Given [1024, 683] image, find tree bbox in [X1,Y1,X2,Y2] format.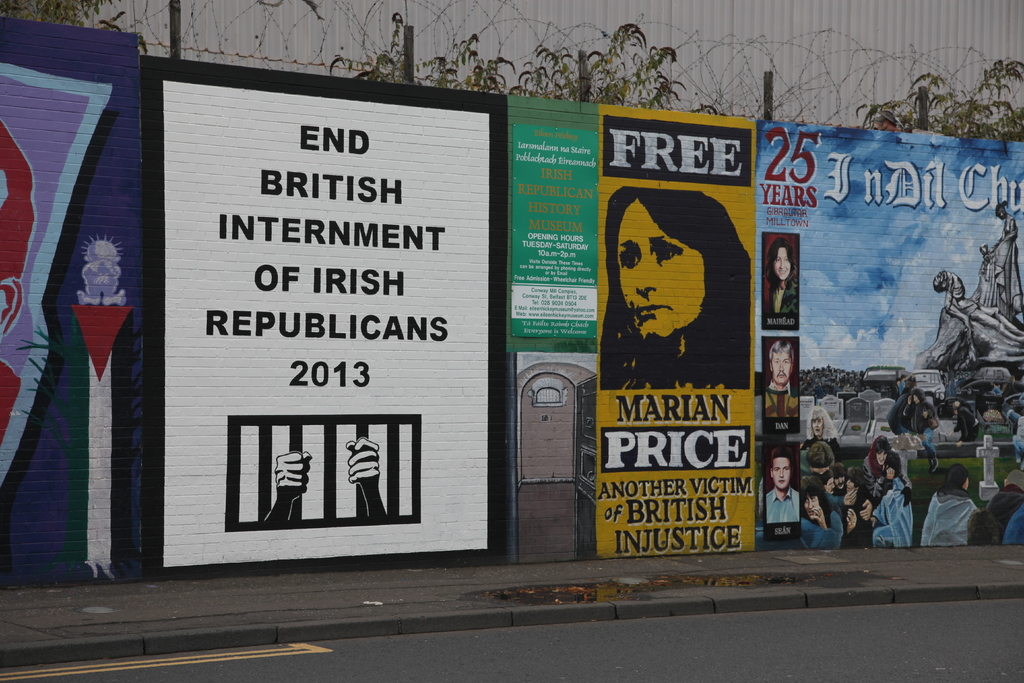
[854,60,1023,142].
